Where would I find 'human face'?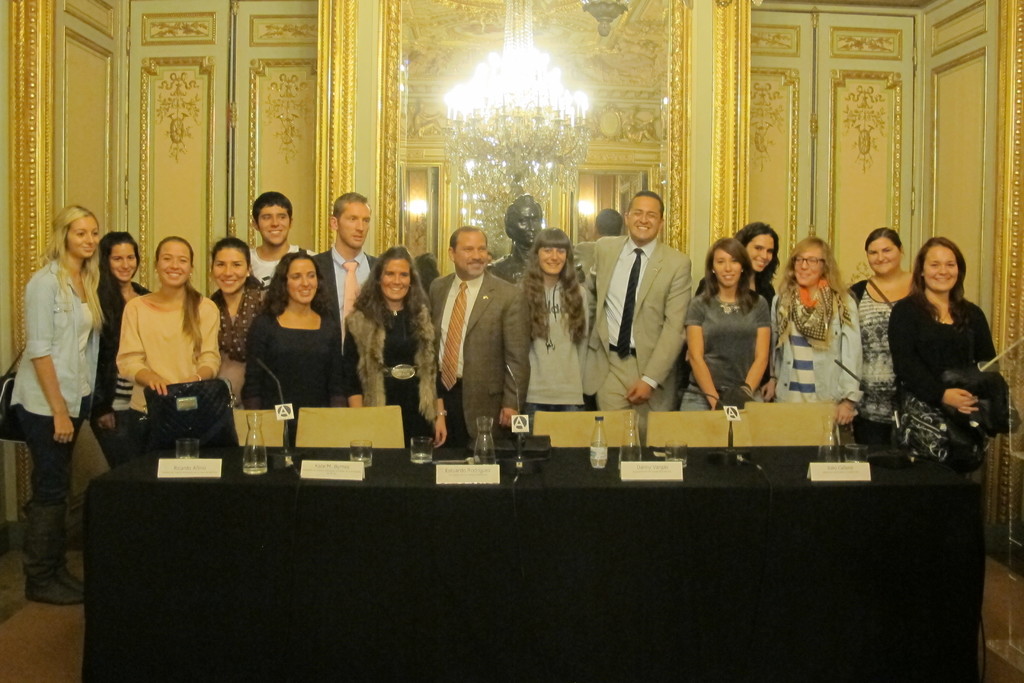
At 212:248:246:294.
